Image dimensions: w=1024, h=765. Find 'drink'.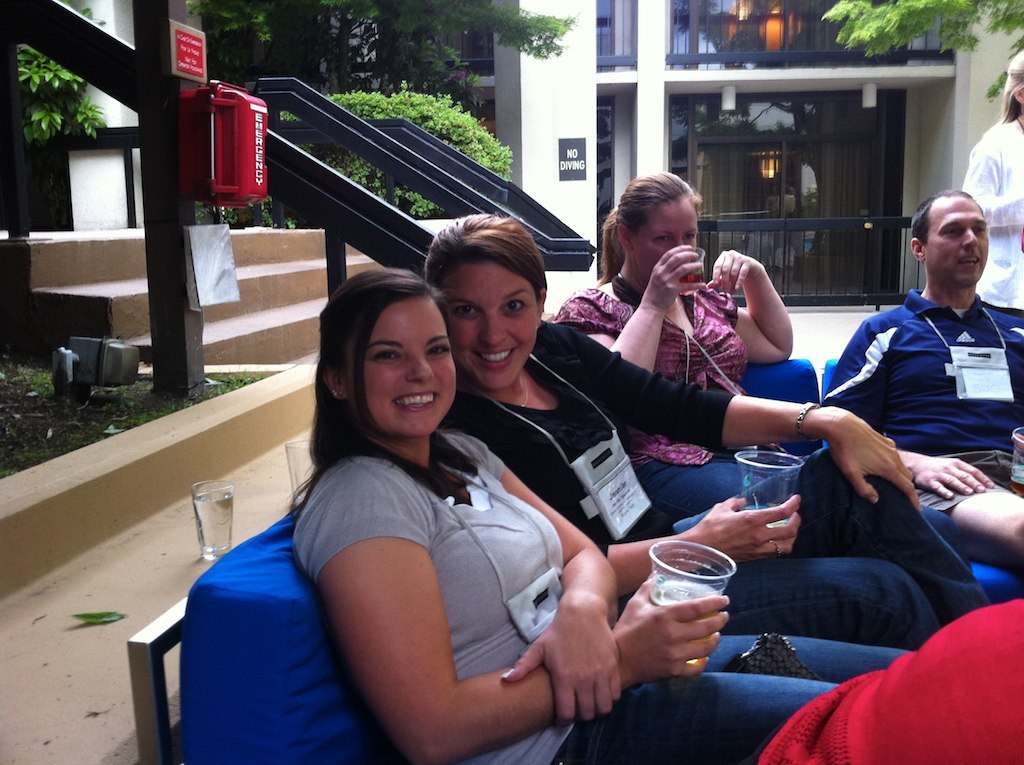
(191, 479, 234, 562).
